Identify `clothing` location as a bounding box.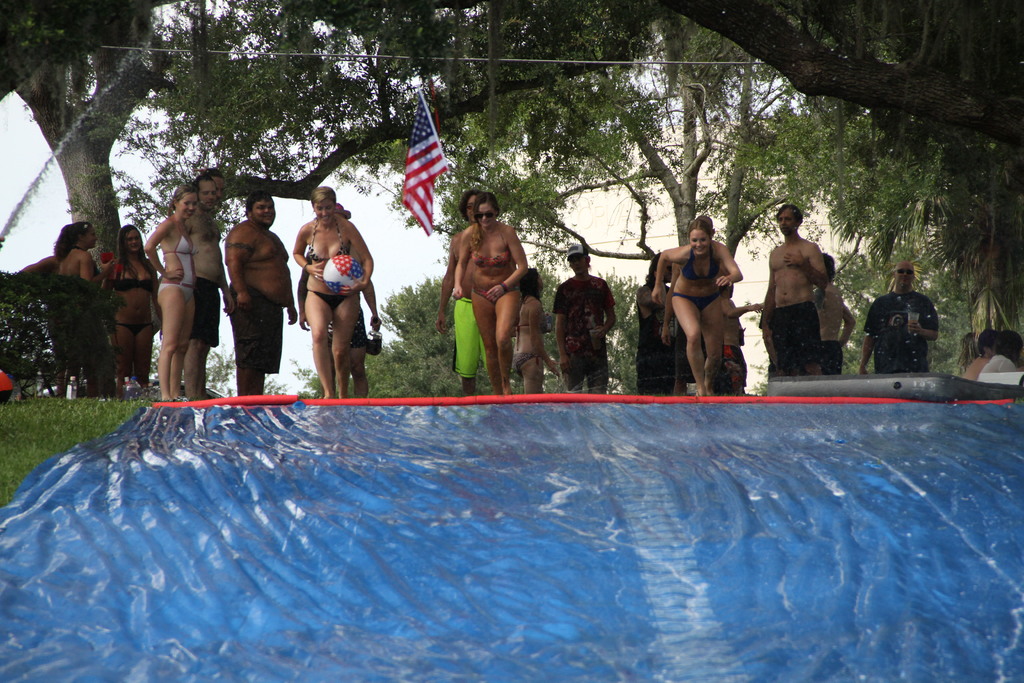
BBox(861, 288, 936, 370).
